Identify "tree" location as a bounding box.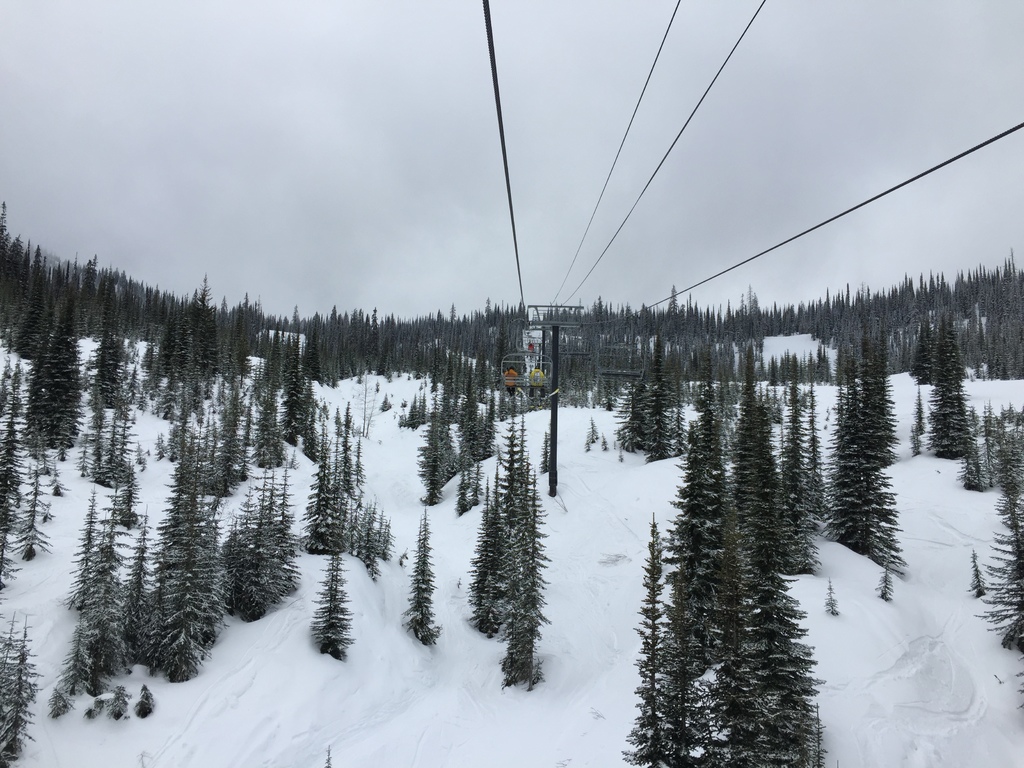
0, 386, 36, 591.
